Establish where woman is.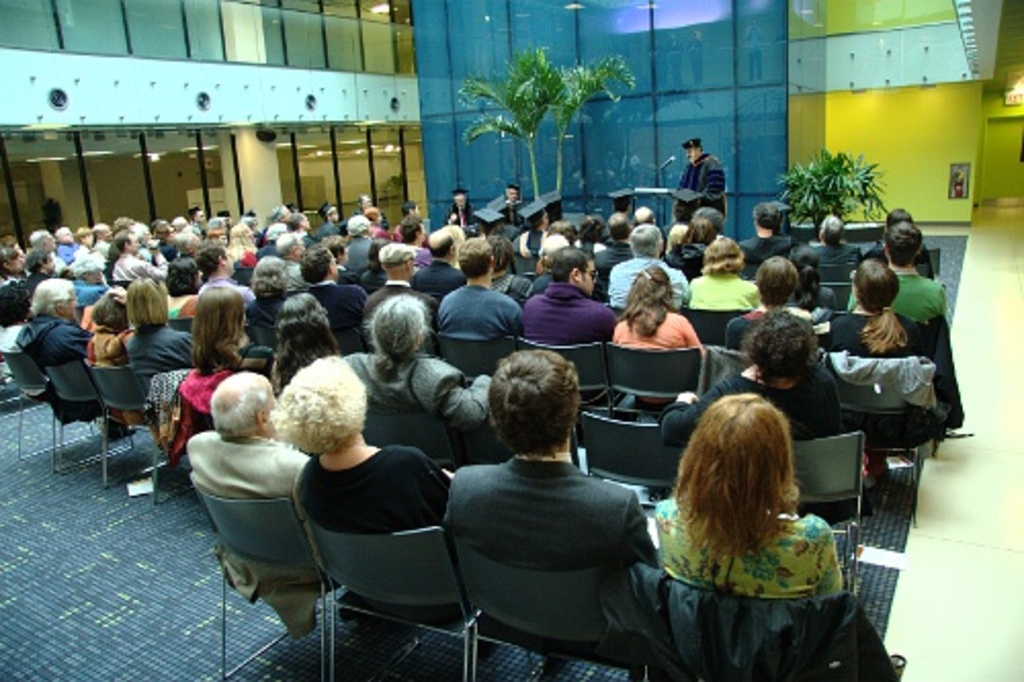
Established at {"left": 330, "top": 289, "right": 518, "bottom": 440}.
